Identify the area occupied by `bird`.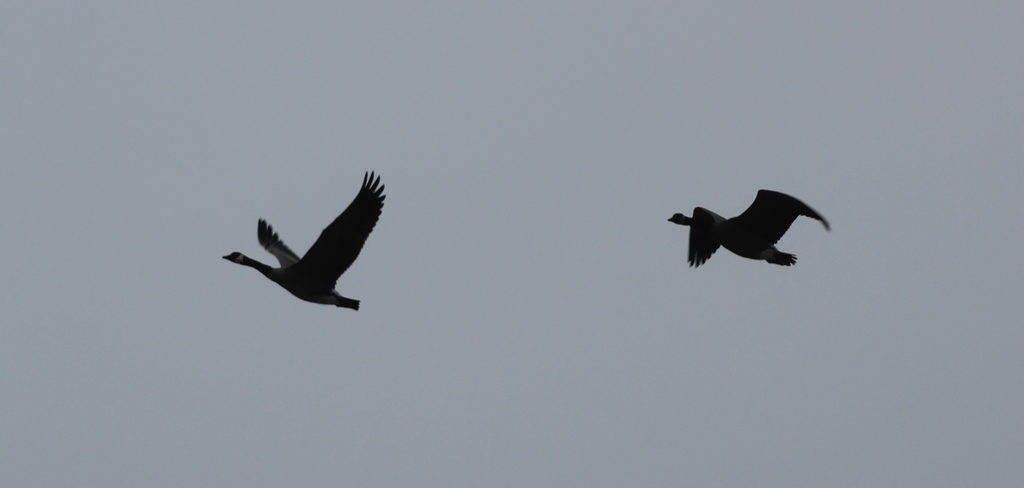
Area: x1=664 y1=195 x2=843 y2=277.
